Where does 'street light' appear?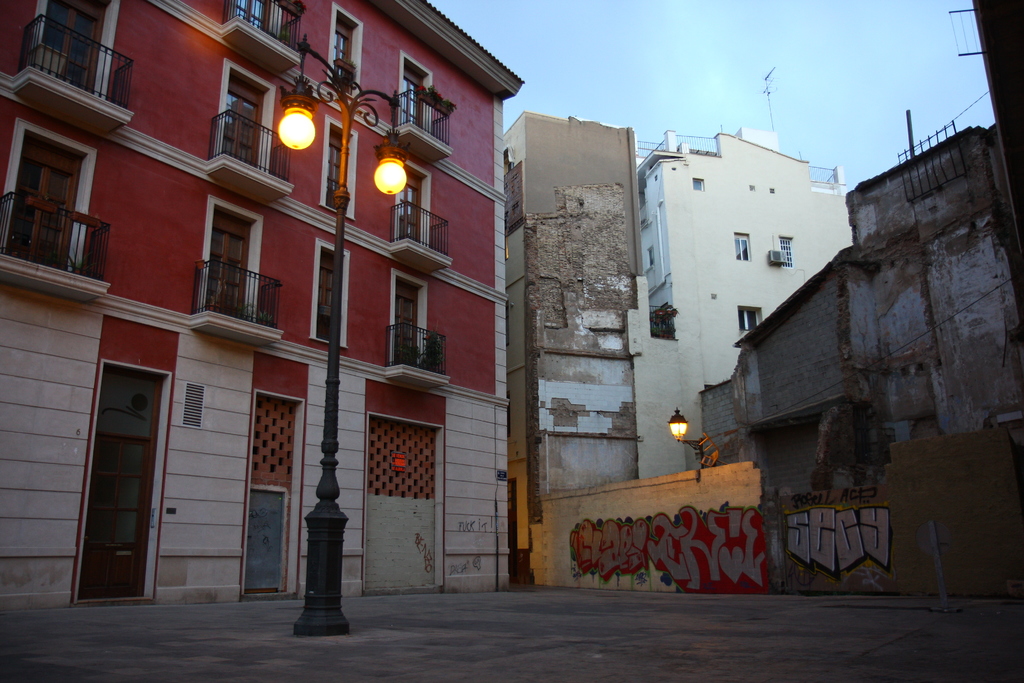
Appears at l=664, t=408, r=716, b=468.
